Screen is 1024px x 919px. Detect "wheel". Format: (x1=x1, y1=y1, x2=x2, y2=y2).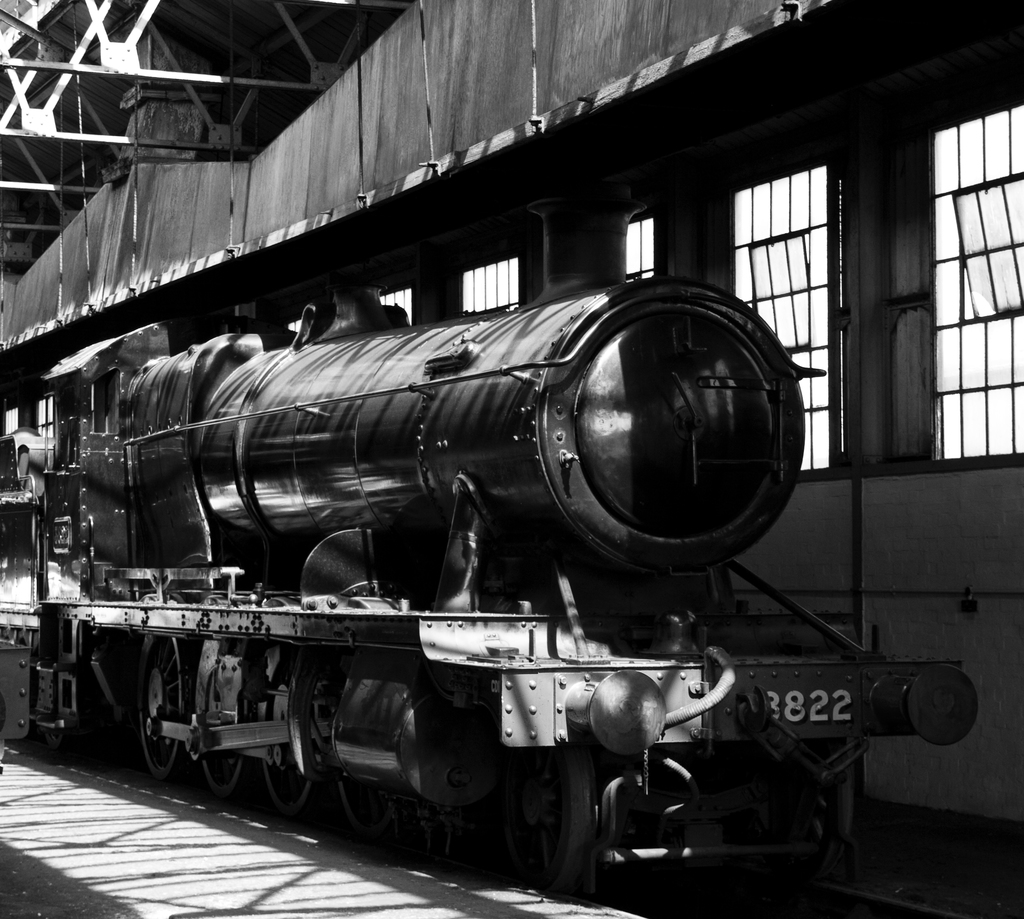
(x1=413, y1=785, x2=461, y2=881).
